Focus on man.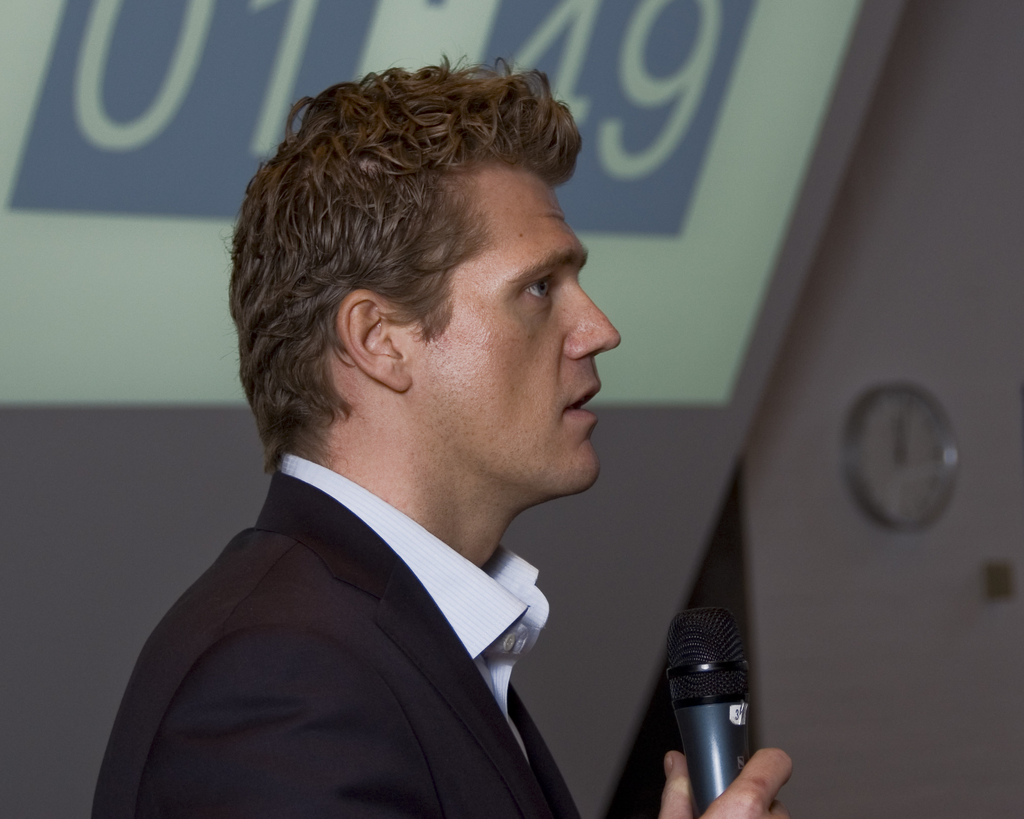
Focused at (65,92,718,810).
